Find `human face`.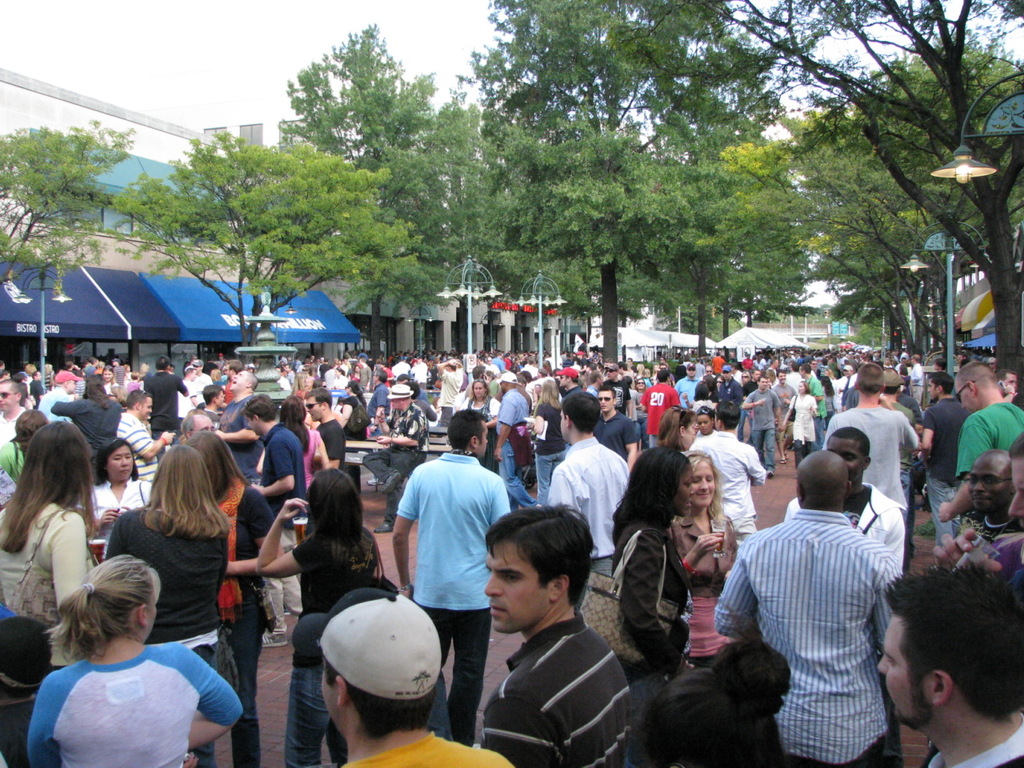
{"x1": 482, "y1": 542, "x2": 550, "y2": 637}.
